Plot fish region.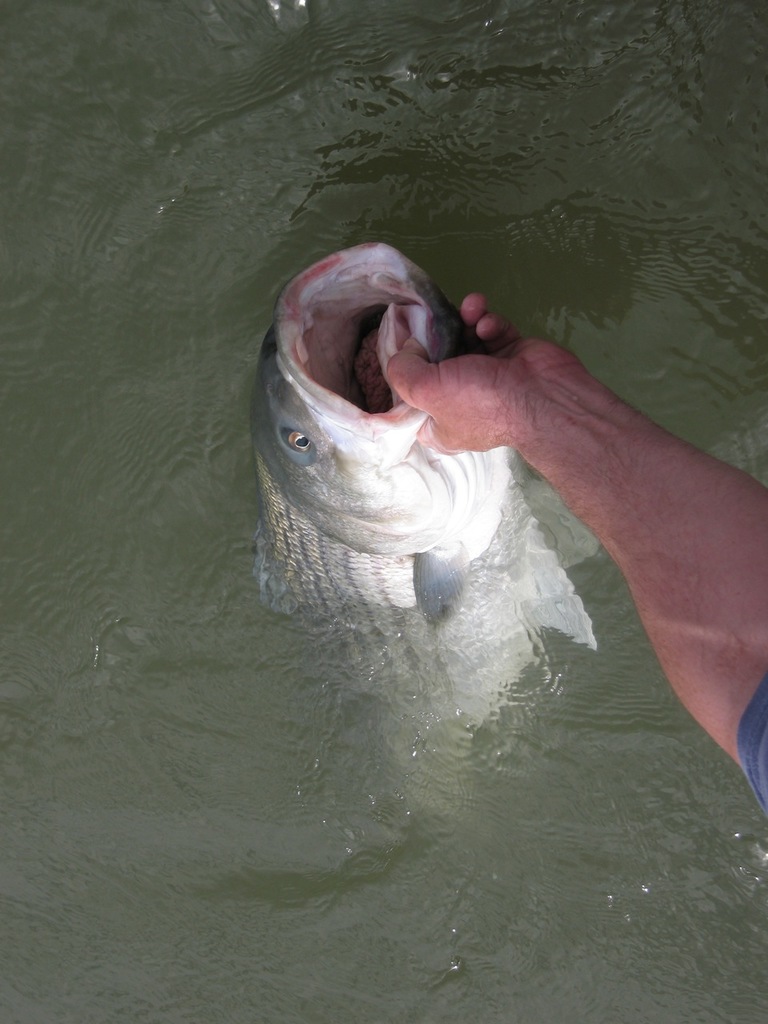
Plotted at bbox(220, 242, 738, 928).
